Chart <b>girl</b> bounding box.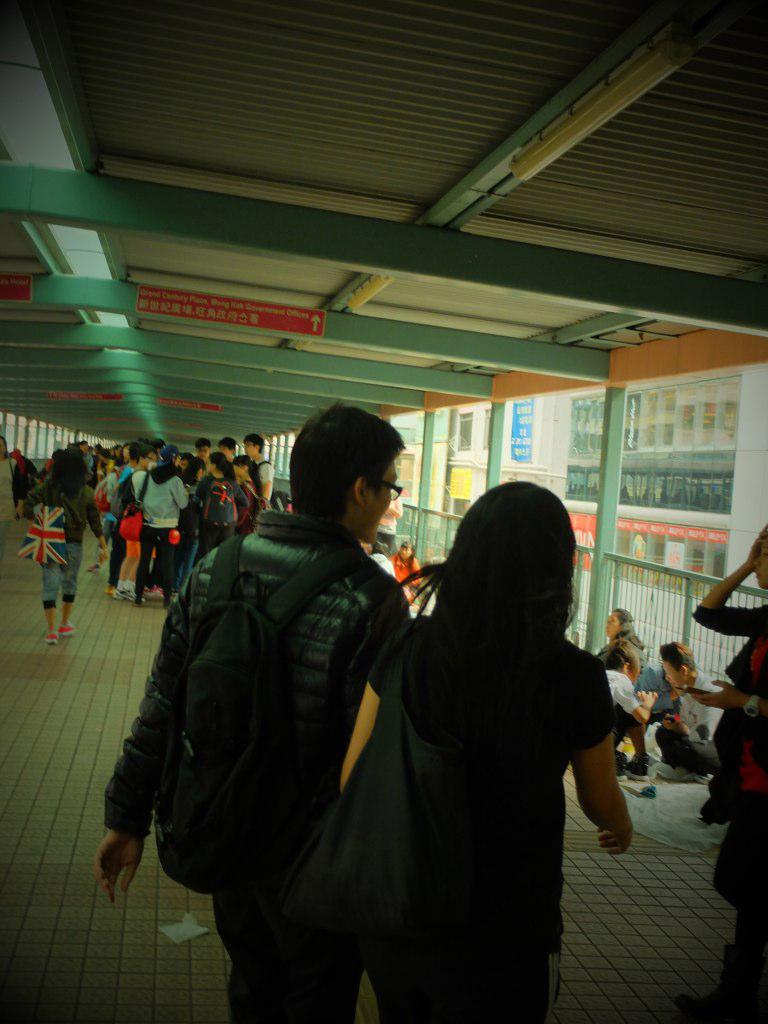
Charted: region(296, 467, 632, 1023).
